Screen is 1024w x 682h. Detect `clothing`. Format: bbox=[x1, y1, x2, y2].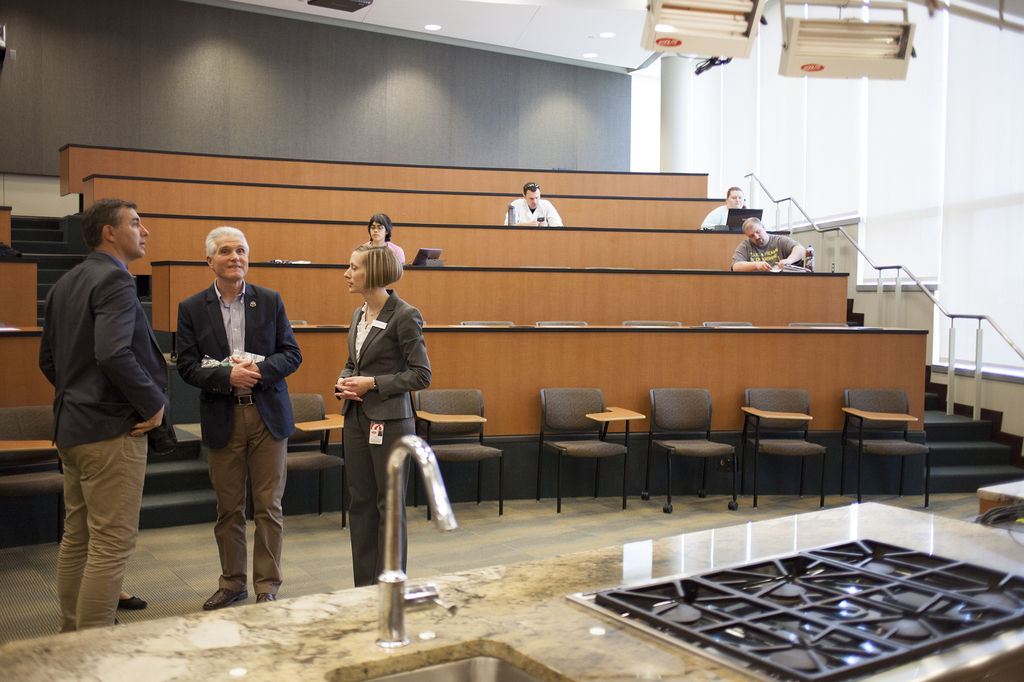
bbox=[364, 237, 408, 267].
